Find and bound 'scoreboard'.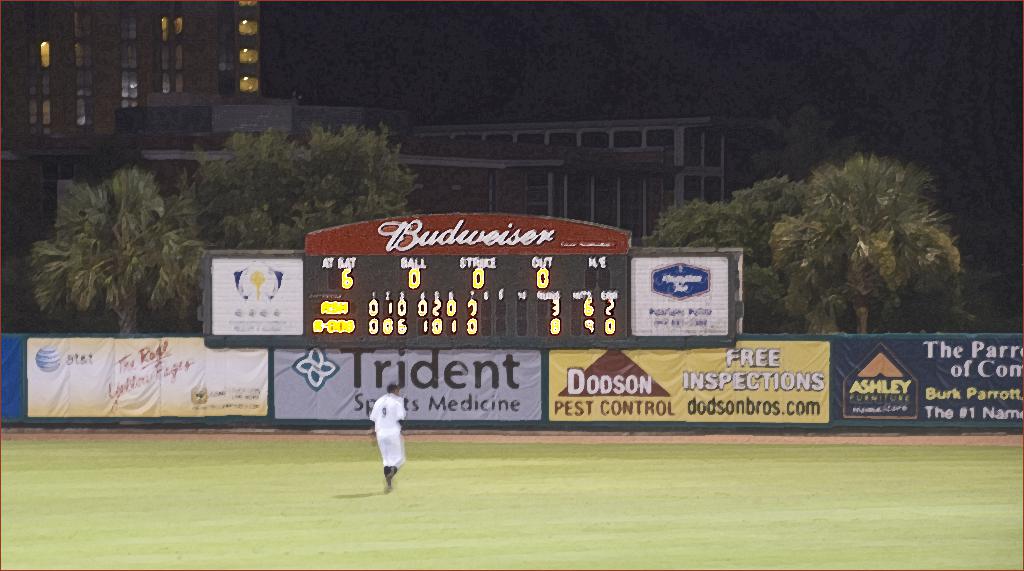
Bound: [305, 210, 633, 348].
